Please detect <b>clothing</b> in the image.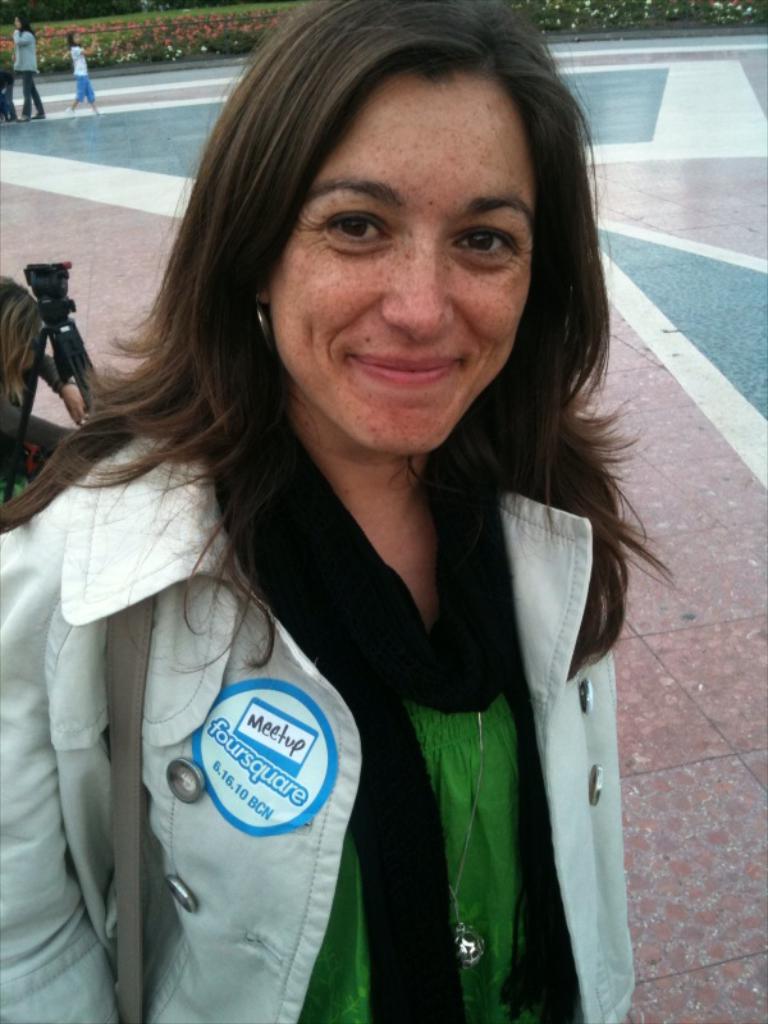
<region>0, 396, 640, 1023</region>.
